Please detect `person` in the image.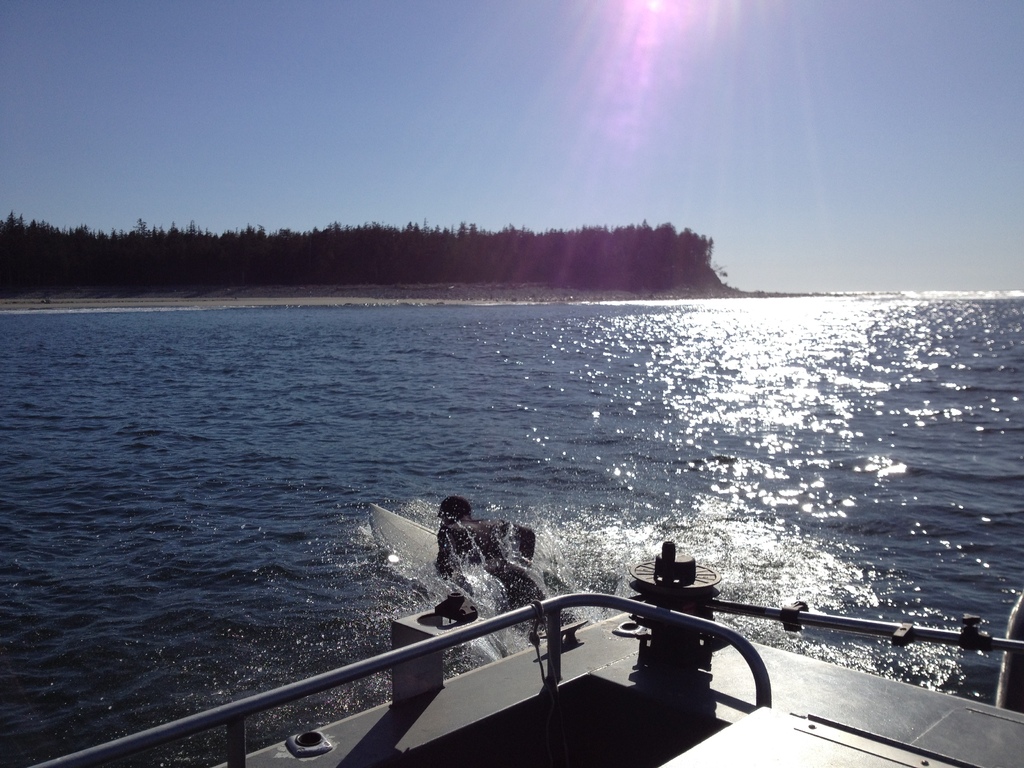
pyautogui.locateOnScreen(429, 490, 556, 616).
